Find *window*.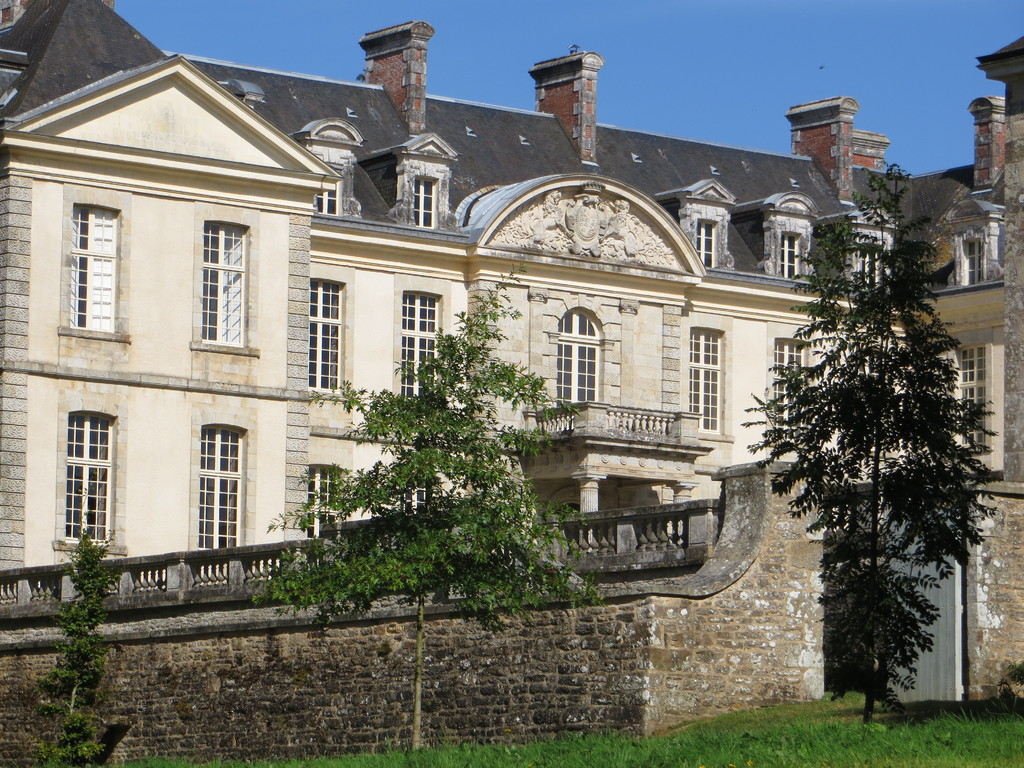
x1=403, y1=289, x2=439, y2=406.
